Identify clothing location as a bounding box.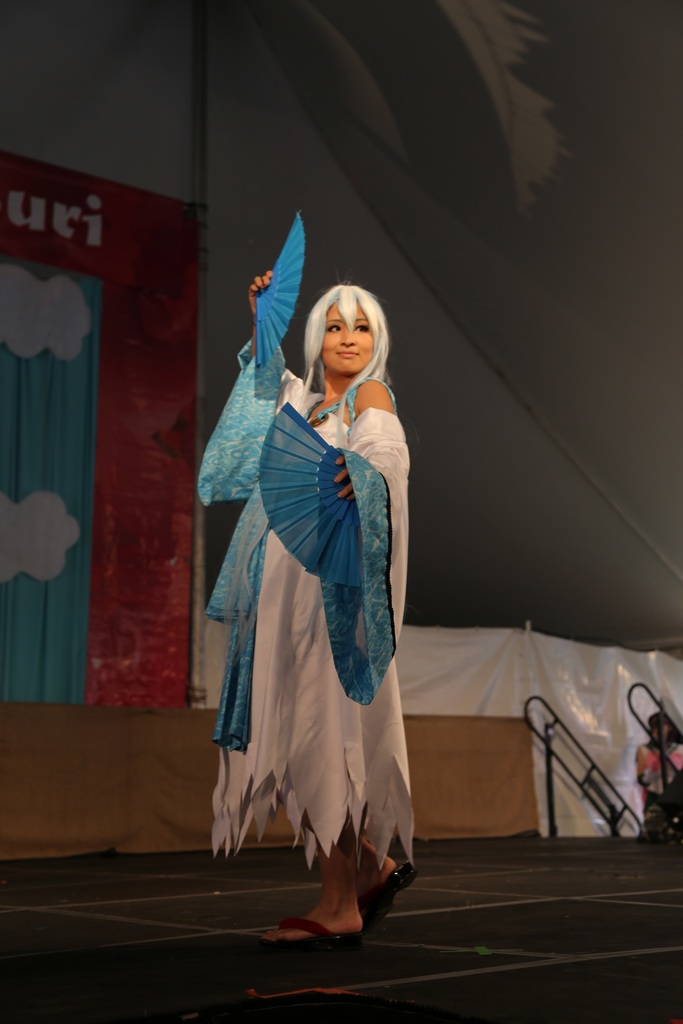
box=[204, 327, 412, 904].
